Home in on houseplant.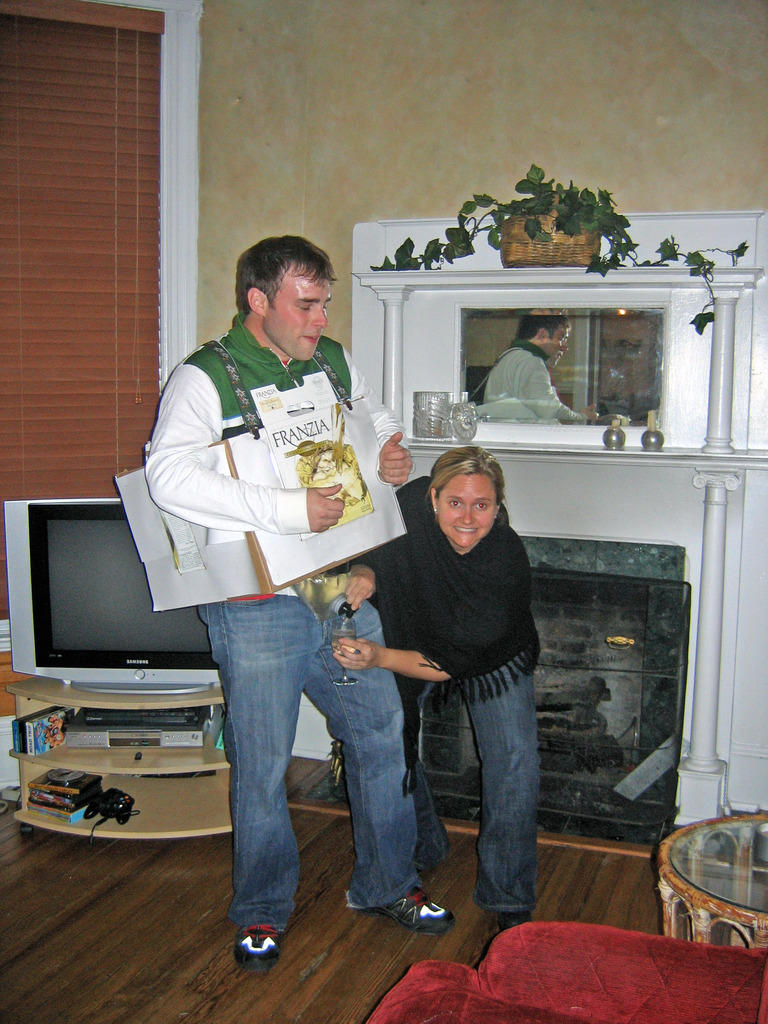
Homed in at x1=360 y1=161 x2=749 y2=337.
